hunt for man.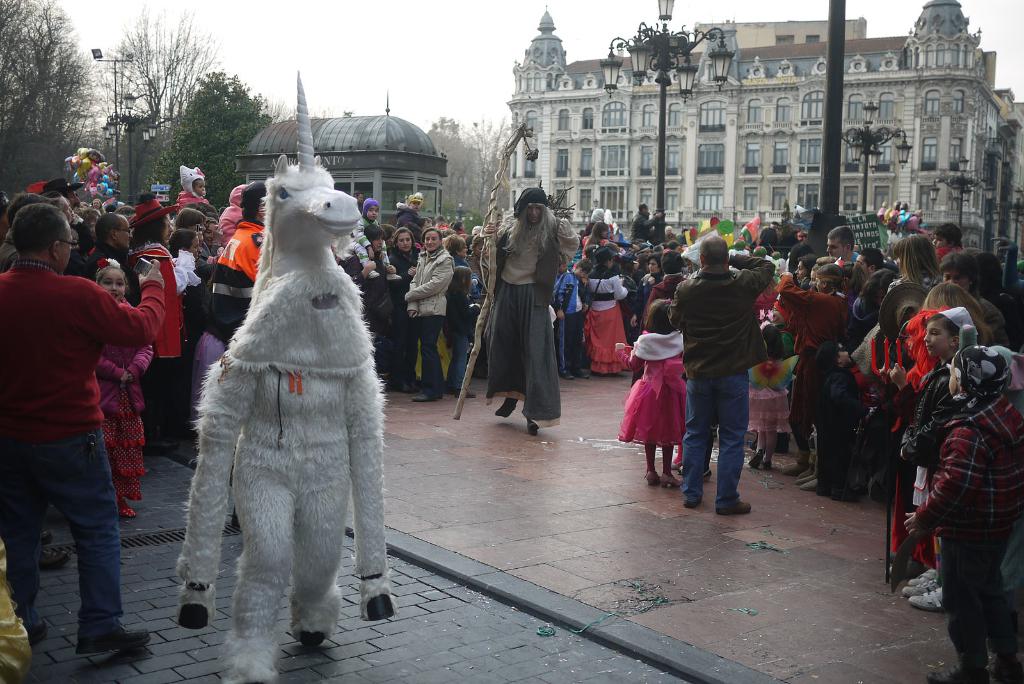
Hunted down at <bbox>829, 230, 873, 287</bbox>.
